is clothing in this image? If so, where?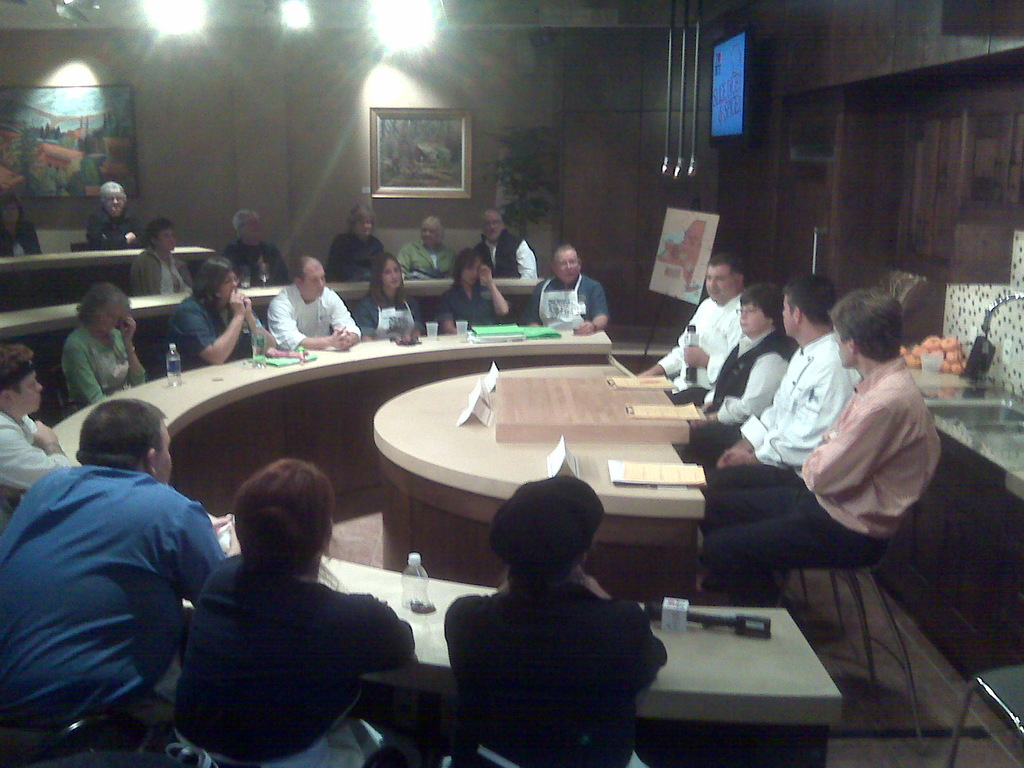
Yes, at bbox=[356, 290, 426, 339].
